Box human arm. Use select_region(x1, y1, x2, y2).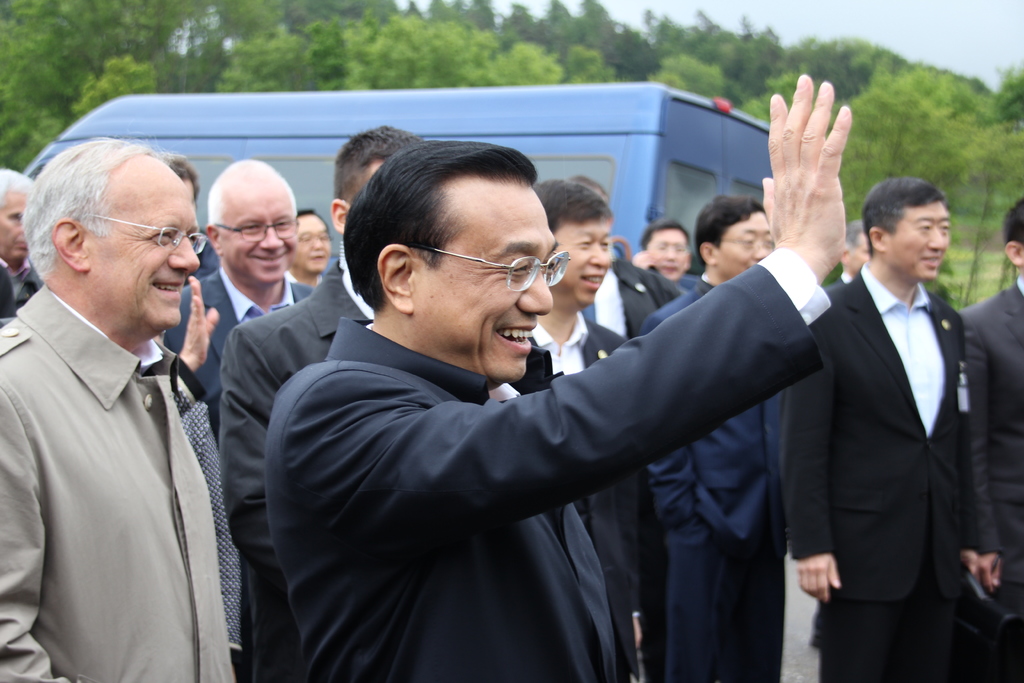
select_region(643, 268, 685, 306).
